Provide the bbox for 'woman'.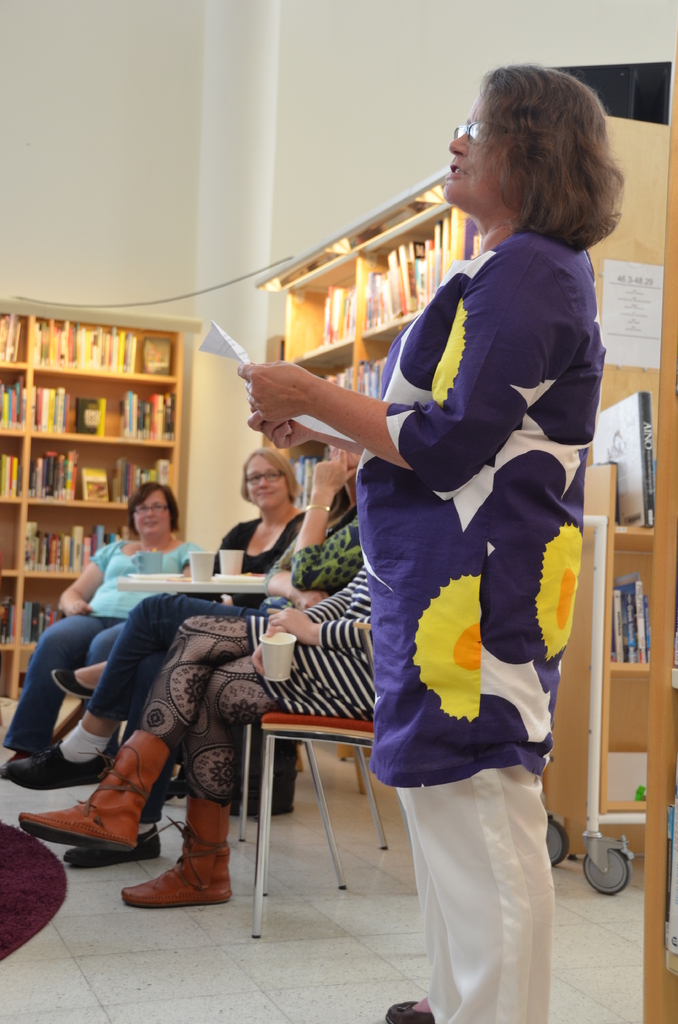
(67,444,362,870).
